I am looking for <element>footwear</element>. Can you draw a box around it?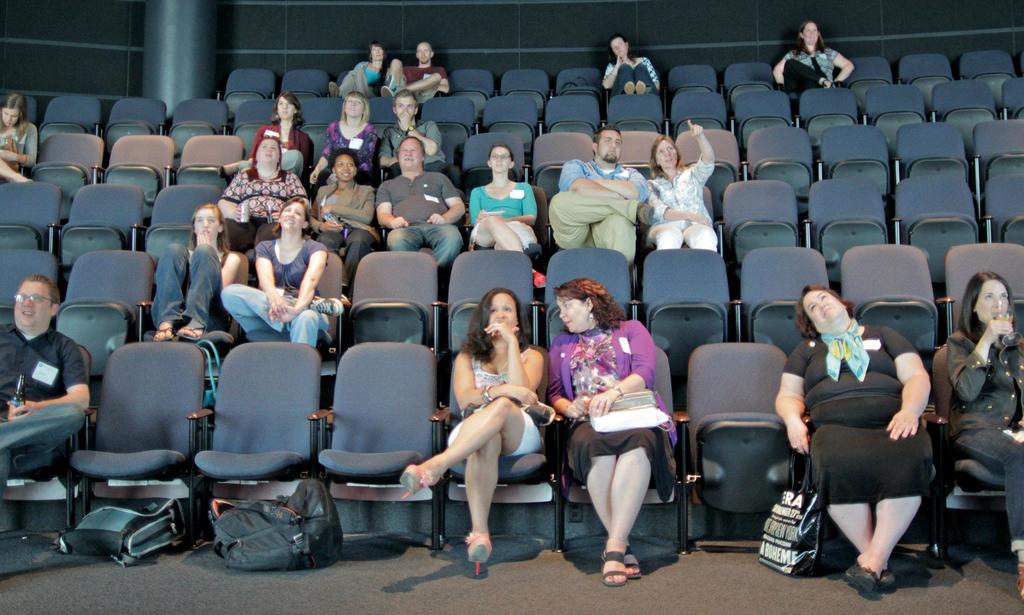
Sure, the bounding box is (623, 549, 641, 579).
